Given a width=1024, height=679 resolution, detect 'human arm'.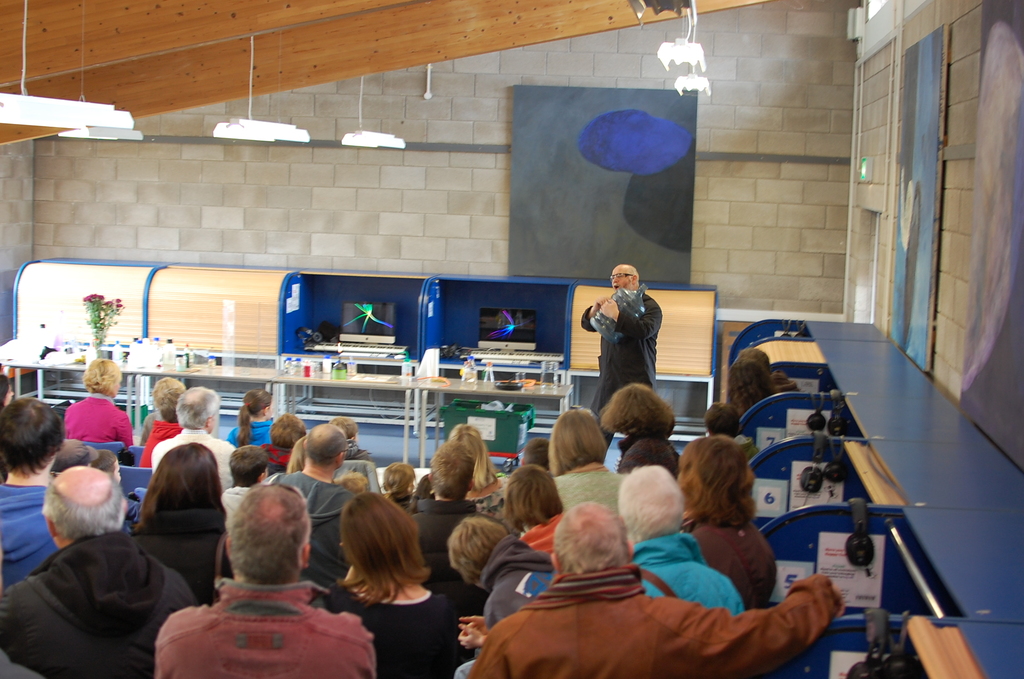
box=[606, 291, 665, 339].
